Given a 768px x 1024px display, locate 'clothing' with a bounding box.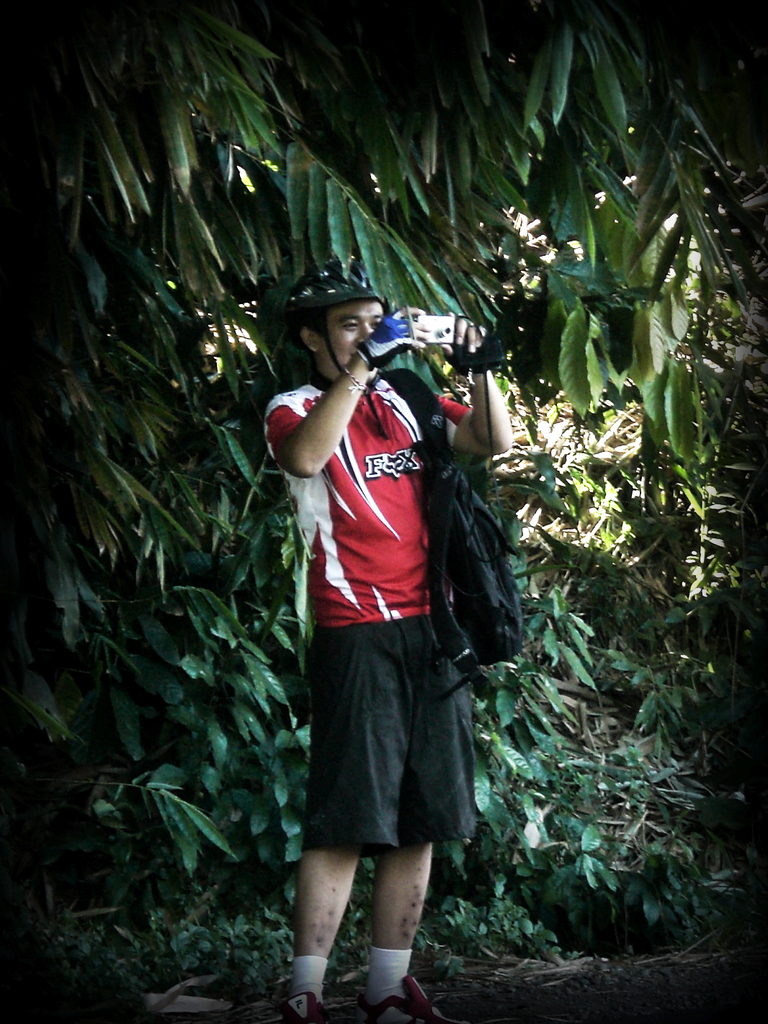
Located: l=264, t=349, r=488, b=860.
